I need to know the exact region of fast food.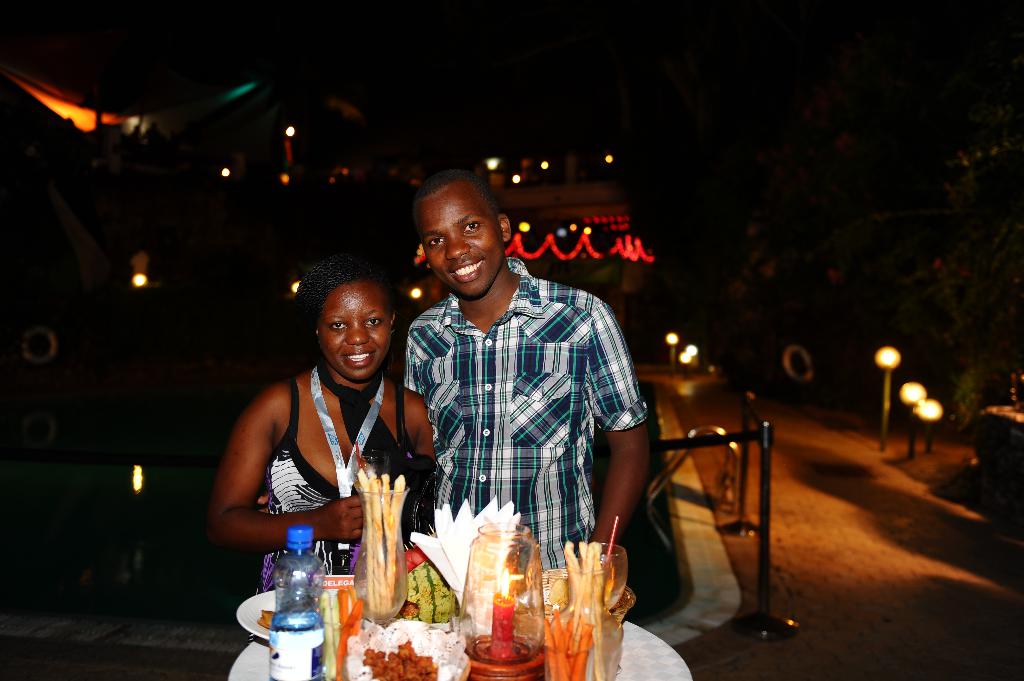
Region: [x1=456, y1=520, x2=547, y2=671].
